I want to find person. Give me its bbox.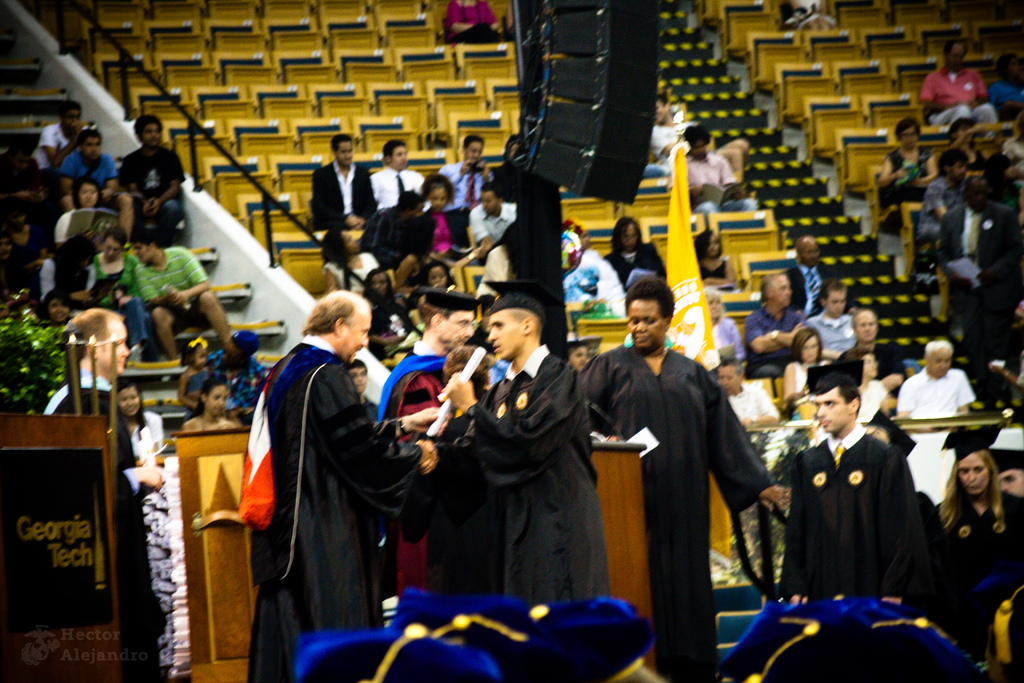
x1=915, y1=31, x2=1002, y2=125.
